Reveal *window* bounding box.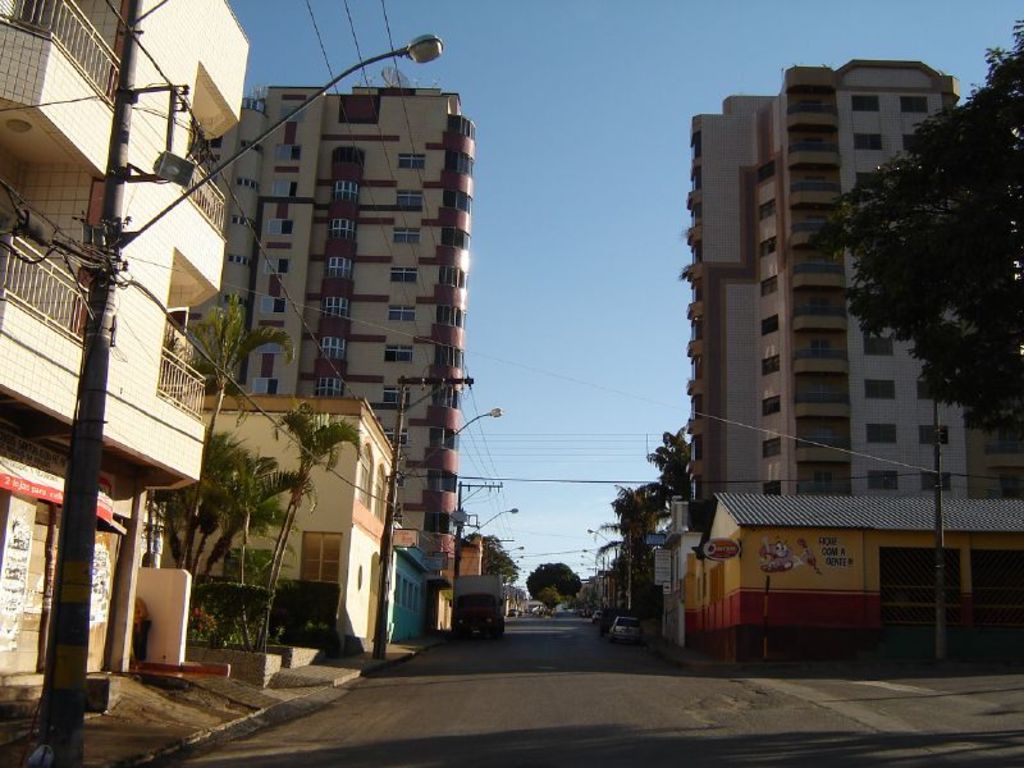
Revealed: left=760, top=311, right=773, bottom=330.
